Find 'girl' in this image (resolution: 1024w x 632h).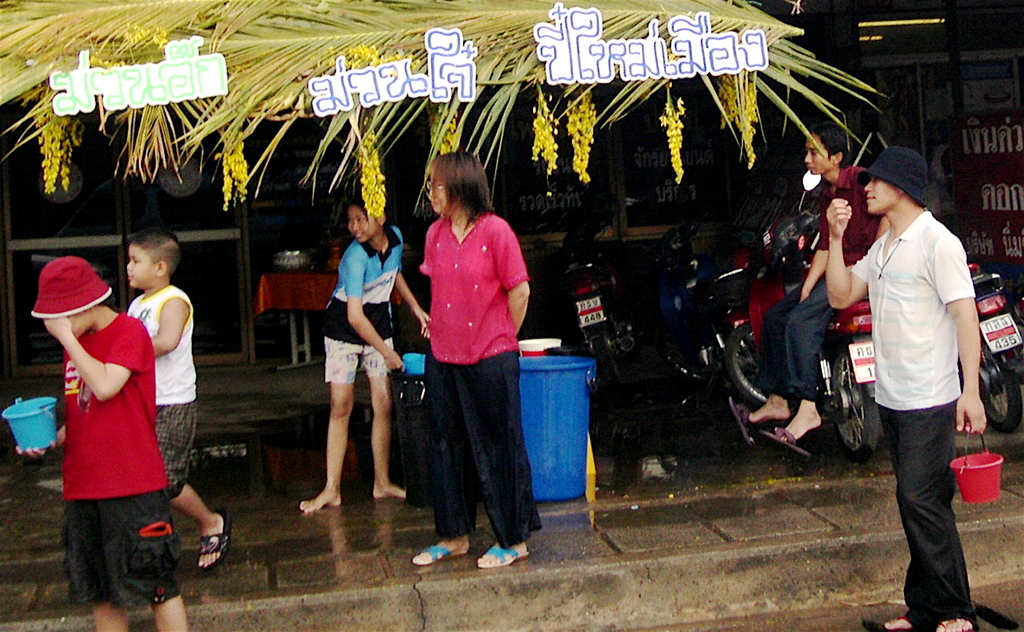
pyautogui.locateOnScreen(298, 196, 428, 511).
